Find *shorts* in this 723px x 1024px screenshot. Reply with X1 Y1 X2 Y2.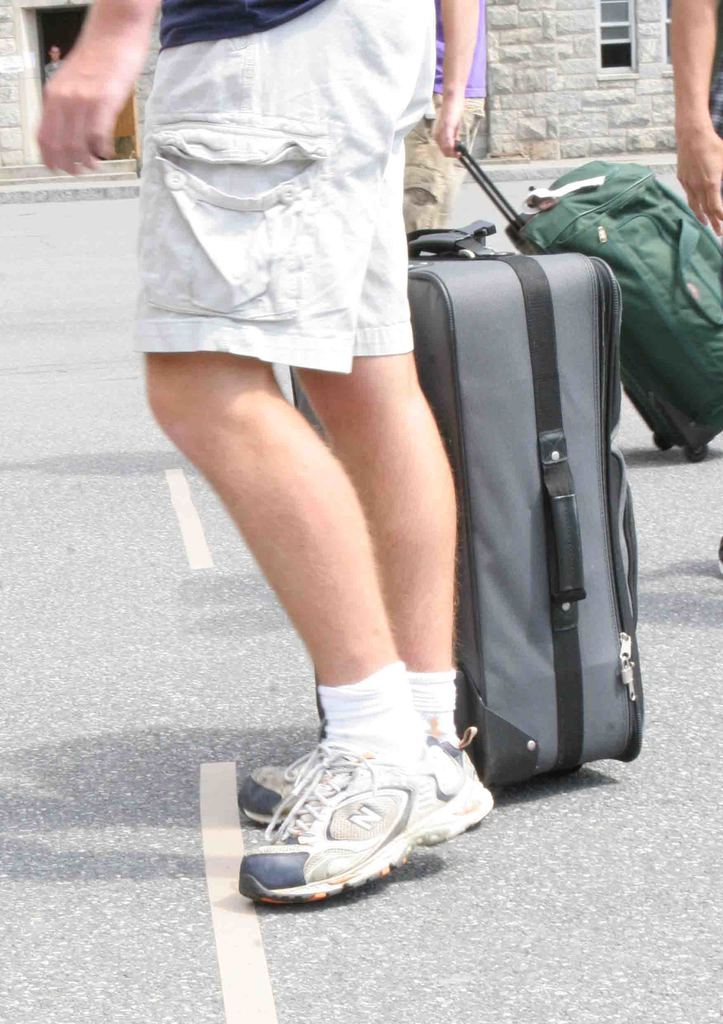
404 92 490 230.
